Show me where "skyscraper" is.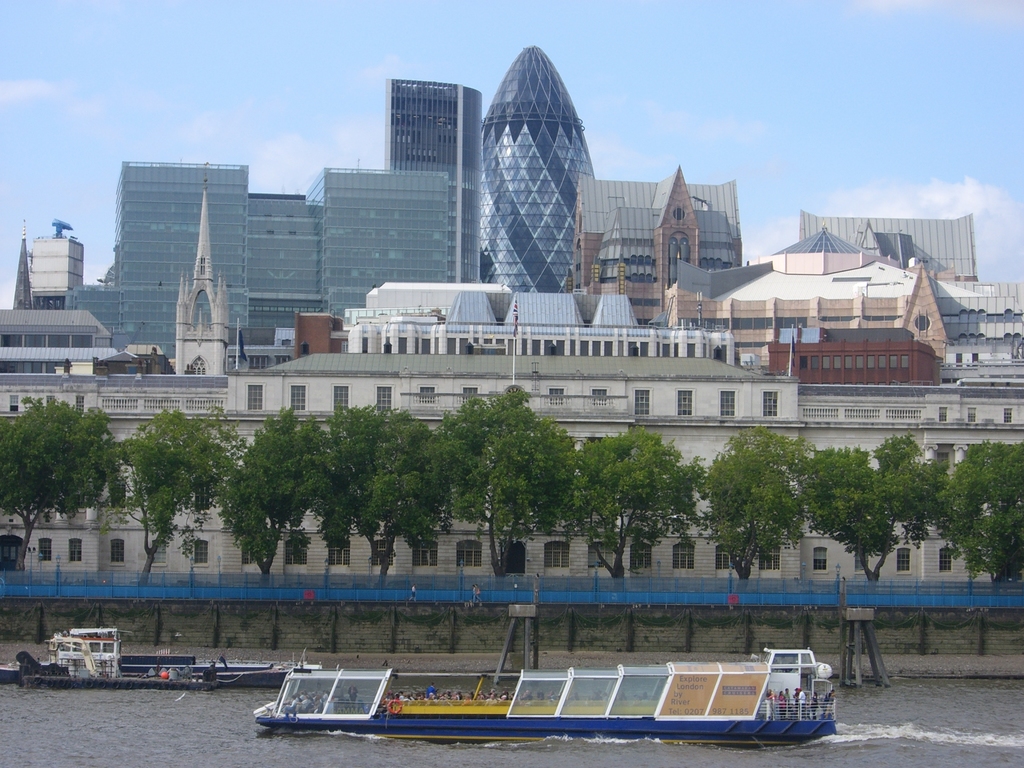
"skyscraper" is at (left=480, top=45, right=593, bottom=296).
